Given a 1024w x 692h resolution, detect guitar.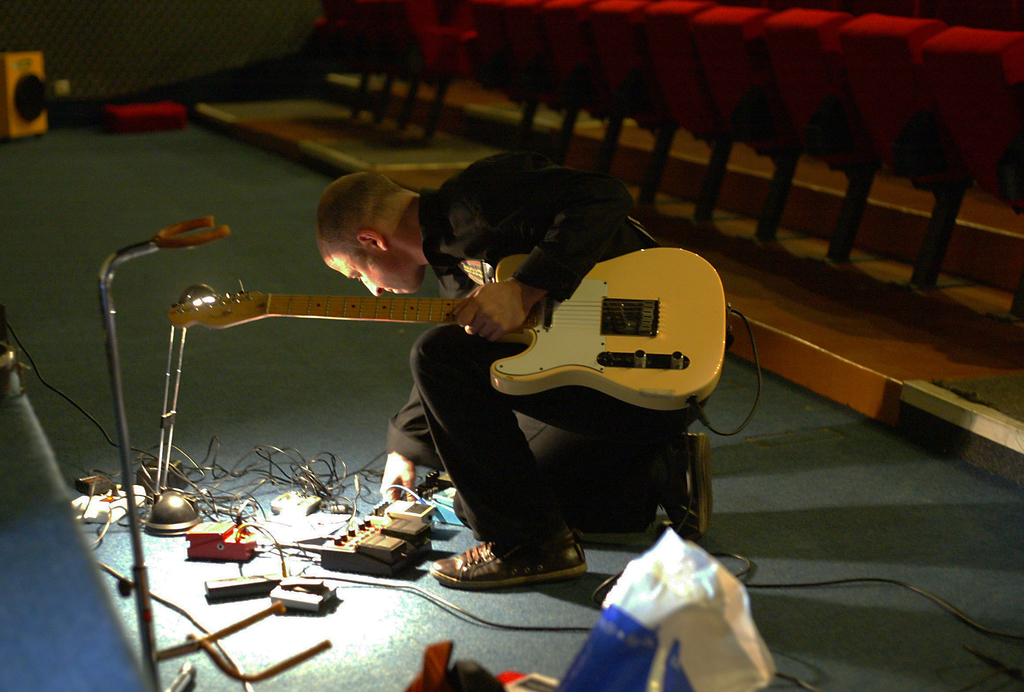
[166,243,729,414].
